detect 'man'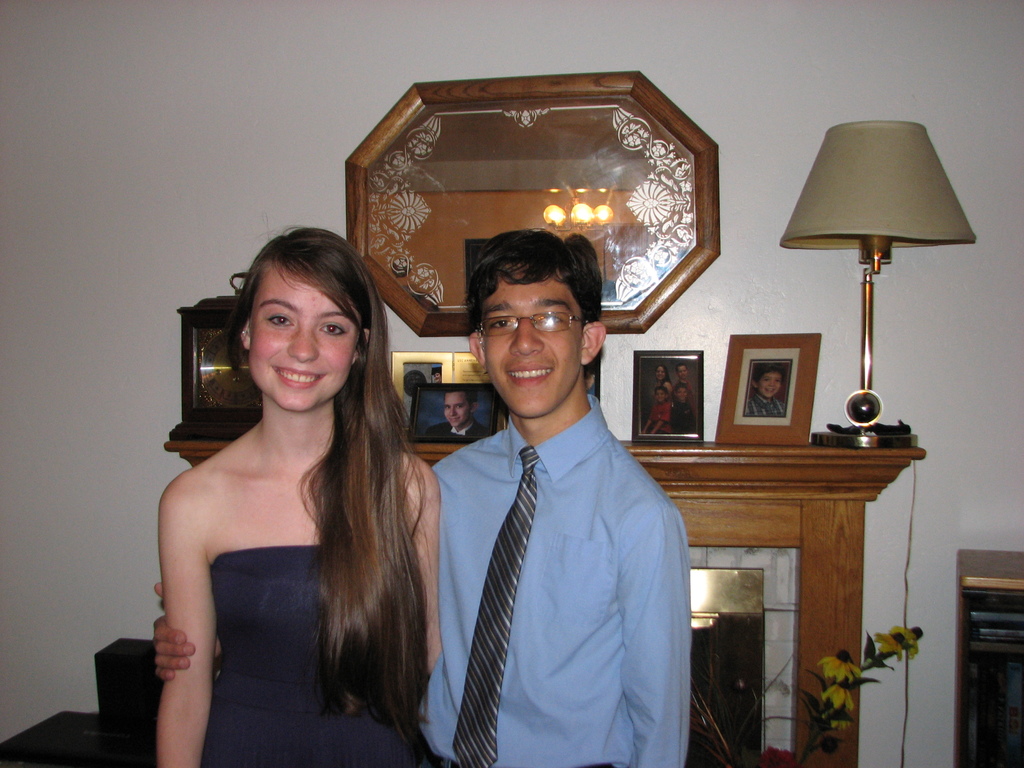
Rect(149, 237, 702, 764)
